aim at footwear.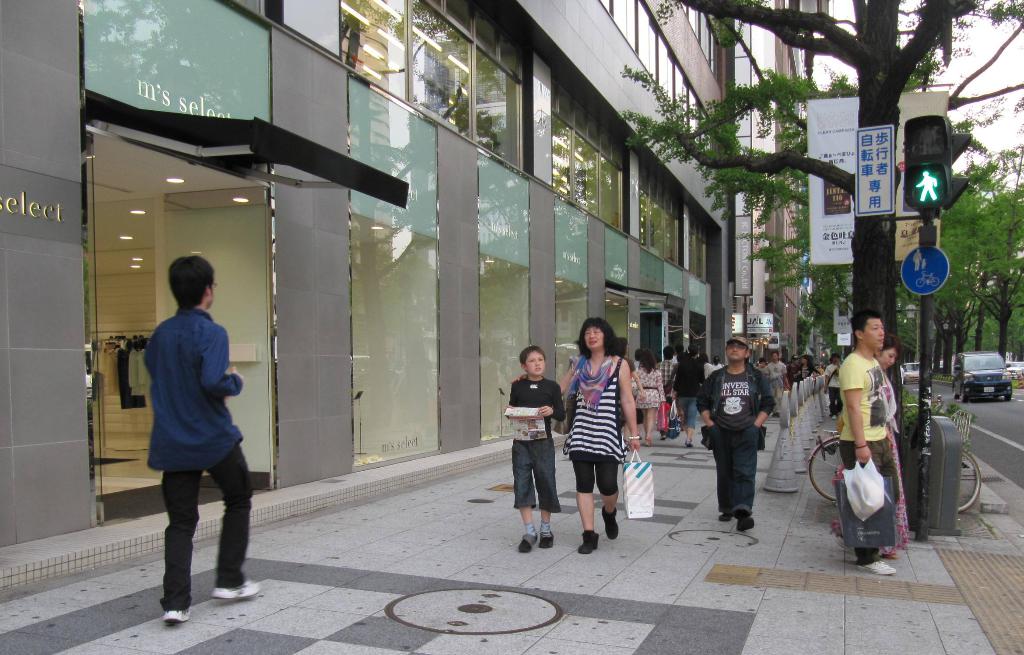
Aimed at bbox(602, 510, 620, 539).
